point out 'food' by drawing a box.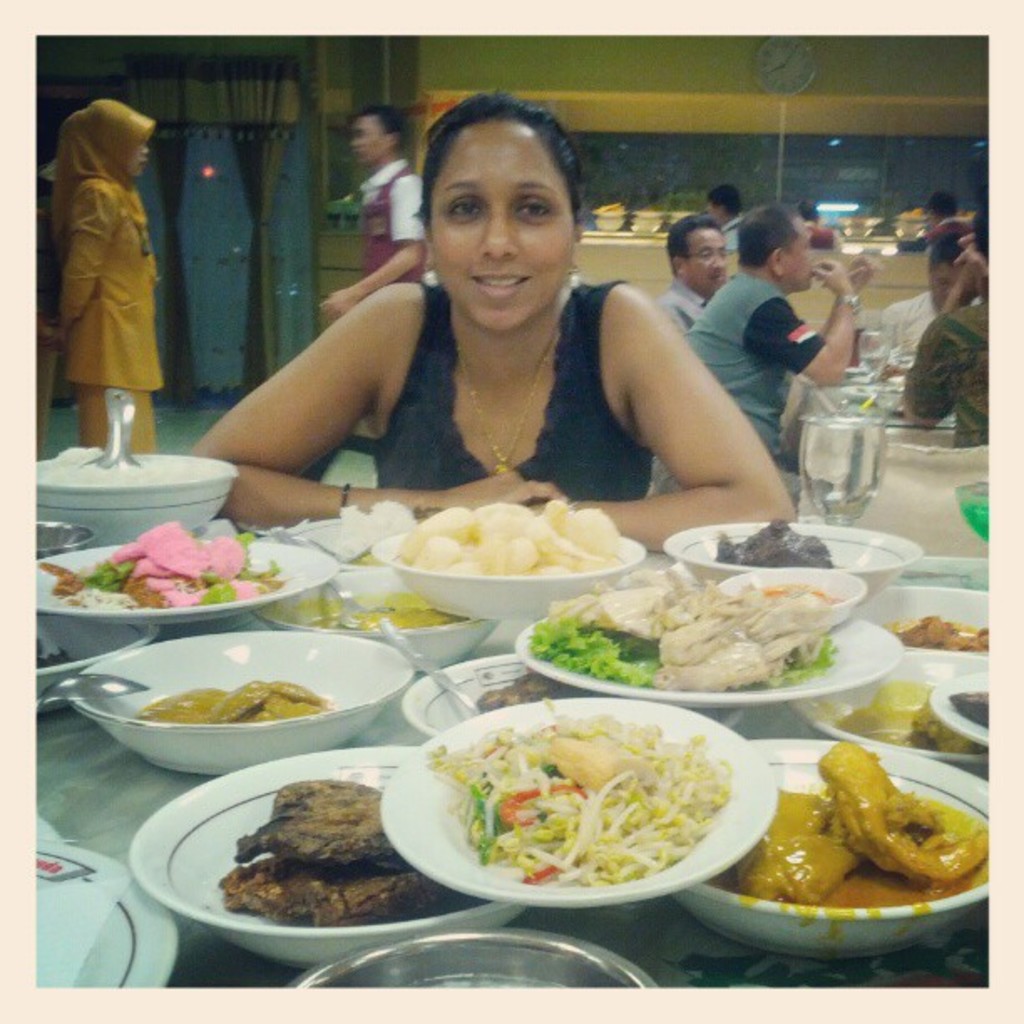
rect(897, 611, 987, 651).
